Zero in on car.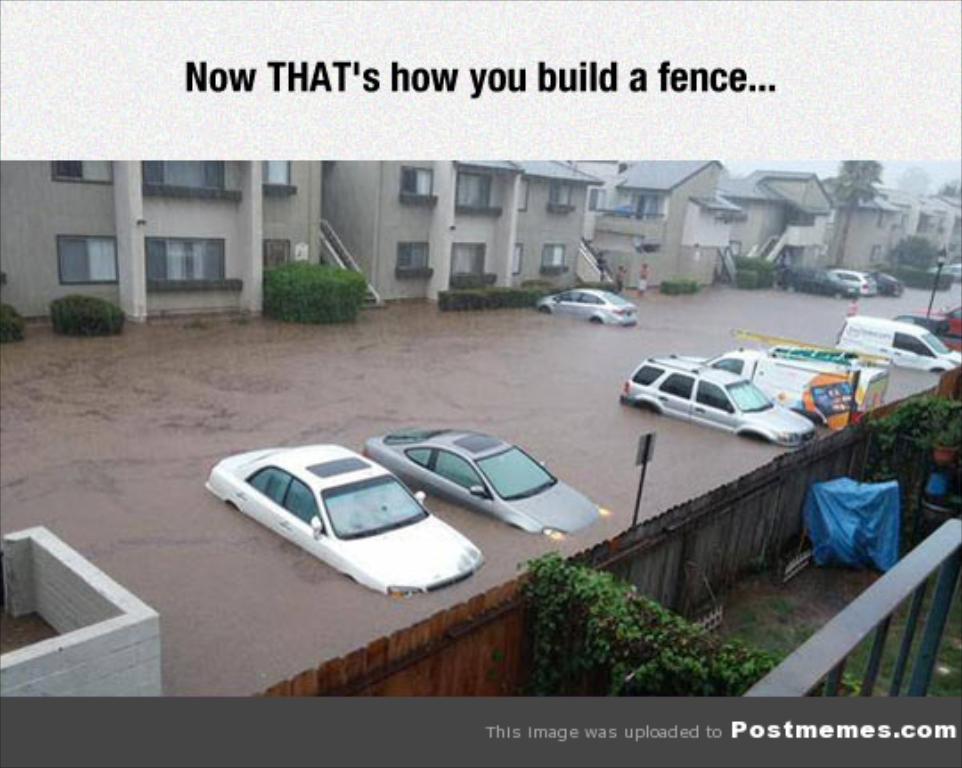
Zeroed in: 866/267/903/298.
